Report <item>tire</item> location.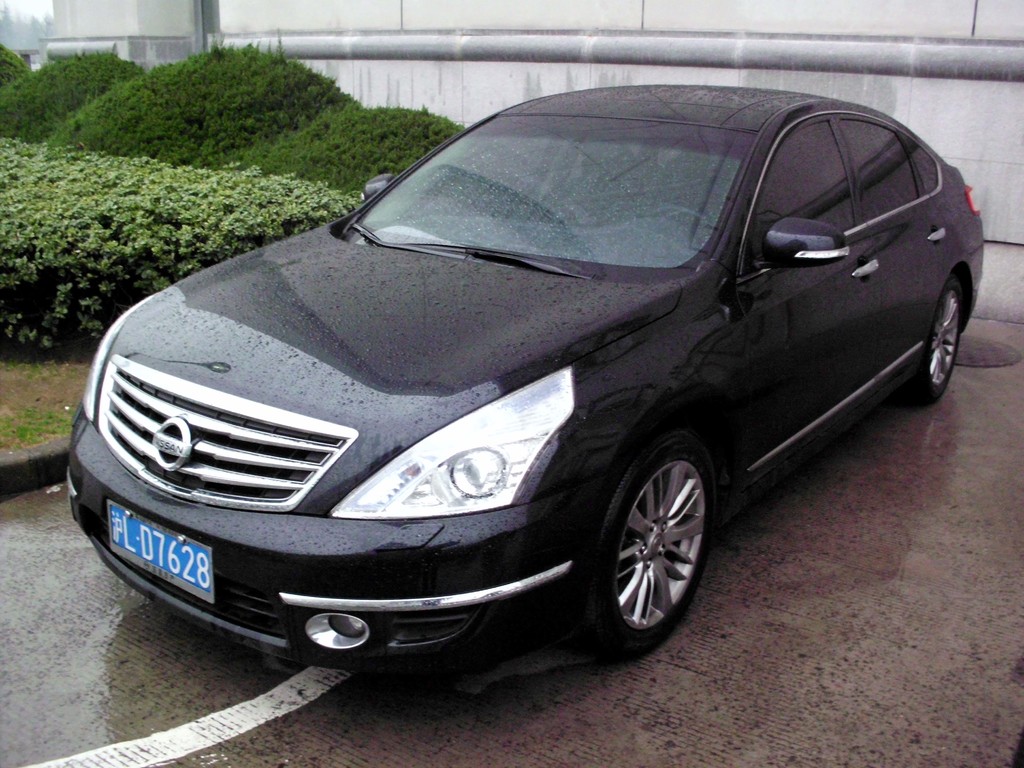
Report: detection(899, 274, 964, 402).
